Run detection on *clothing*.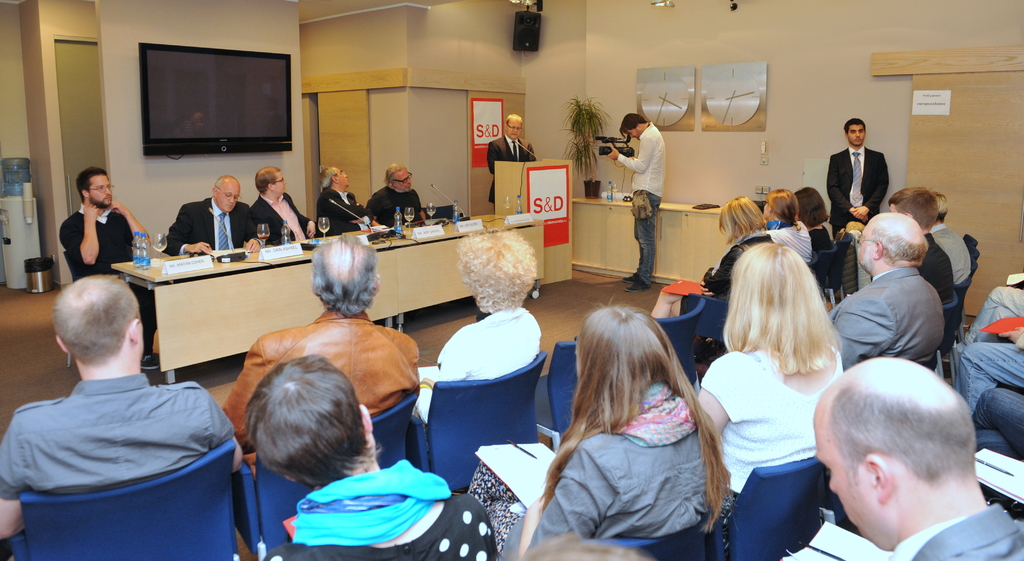
Result: bbox=[618, 125, 660, 295].
